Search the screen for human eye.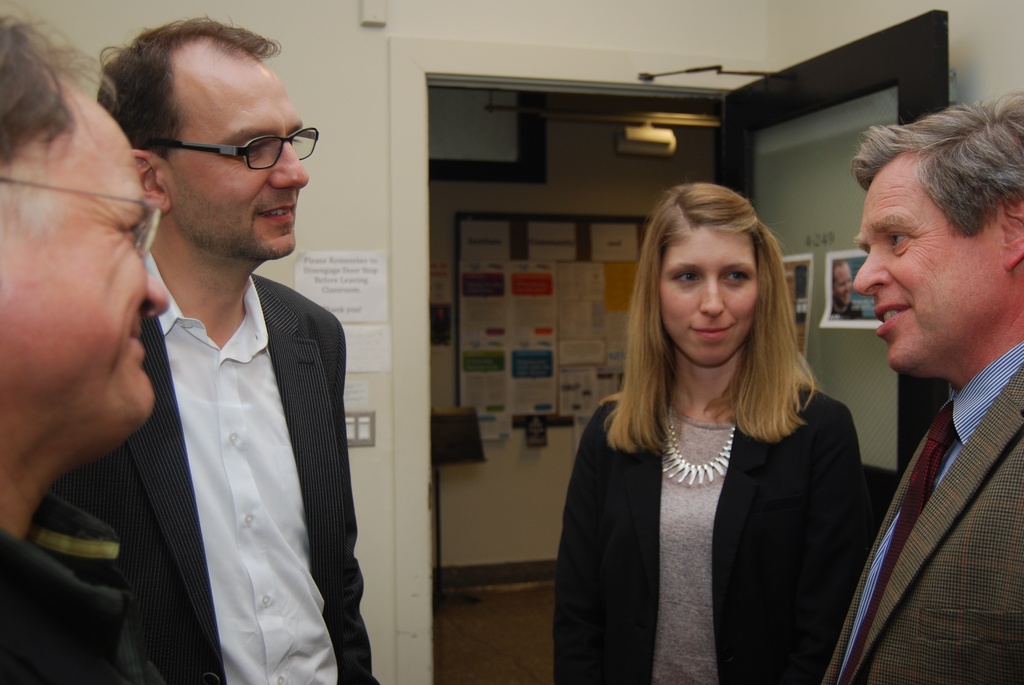
Found at 723:268:754:284.
